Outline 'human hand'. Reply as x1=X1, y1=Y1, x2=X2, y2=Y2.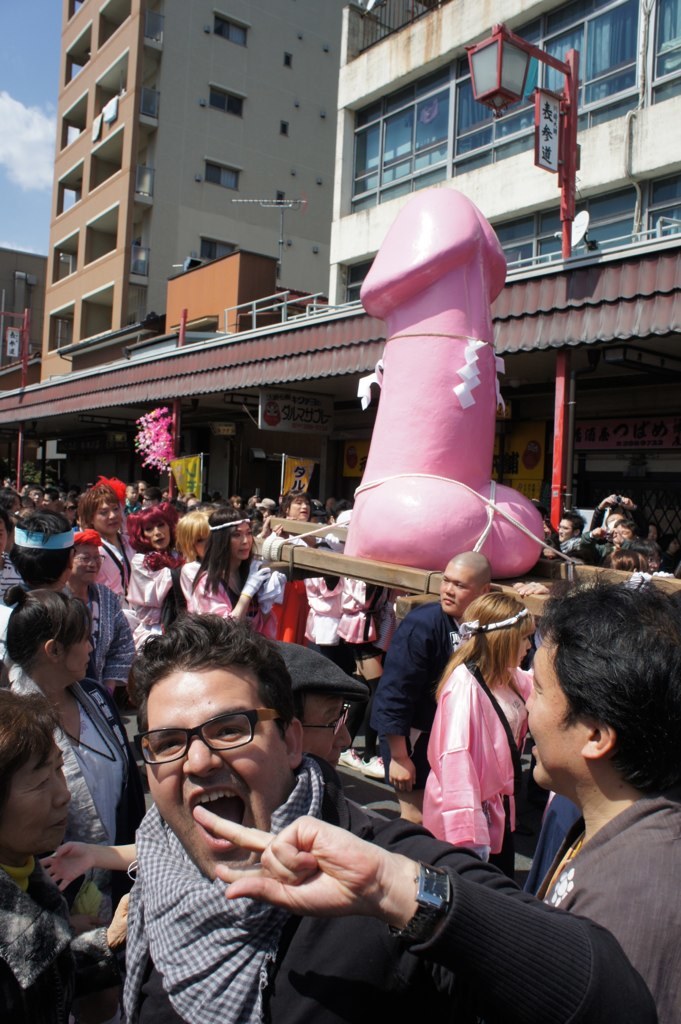
x1=587, y1=525, x2=606, y2=541.
